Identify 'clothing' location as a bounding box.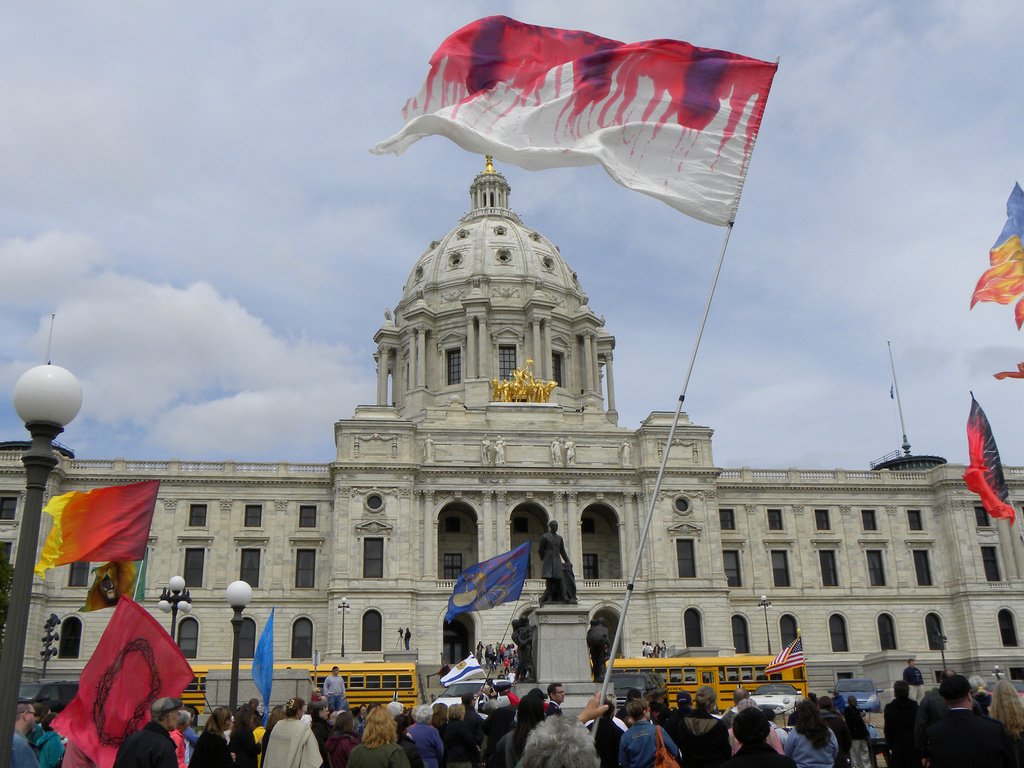
(x1=613, y1=721, x2=681, y2=767).
